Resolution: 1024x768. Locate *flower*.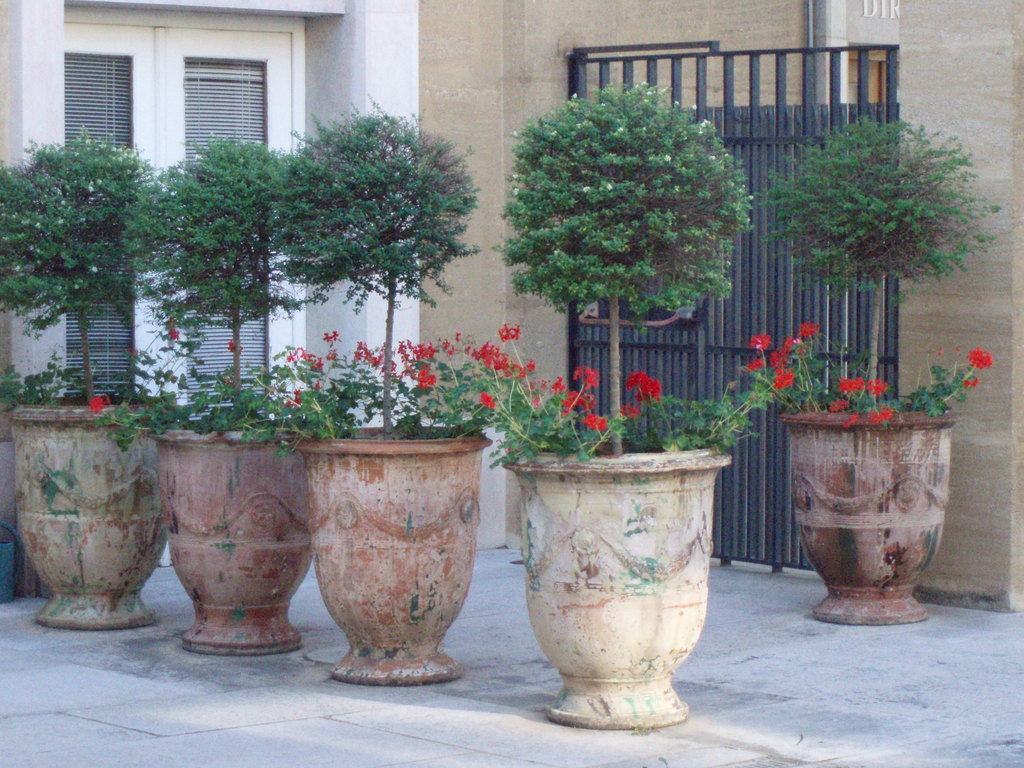
region(769, 349, 791, 367).
